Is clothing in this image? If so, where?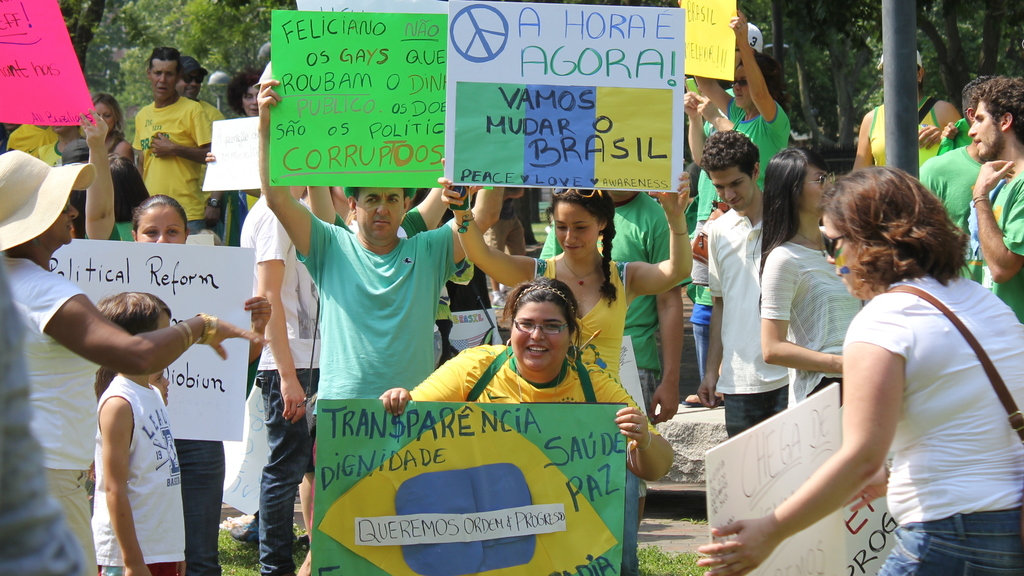
Yes, at <region>698, 100, 801, 403</region>.
